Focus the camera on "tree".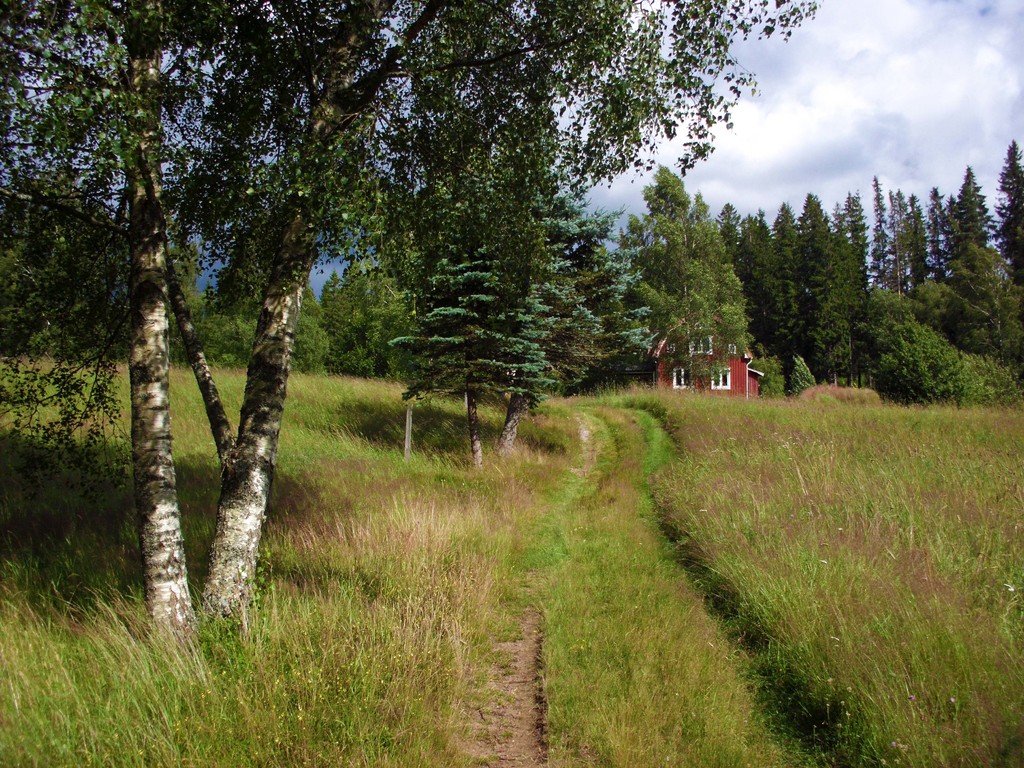
Focus region: 853:186:870:301.
